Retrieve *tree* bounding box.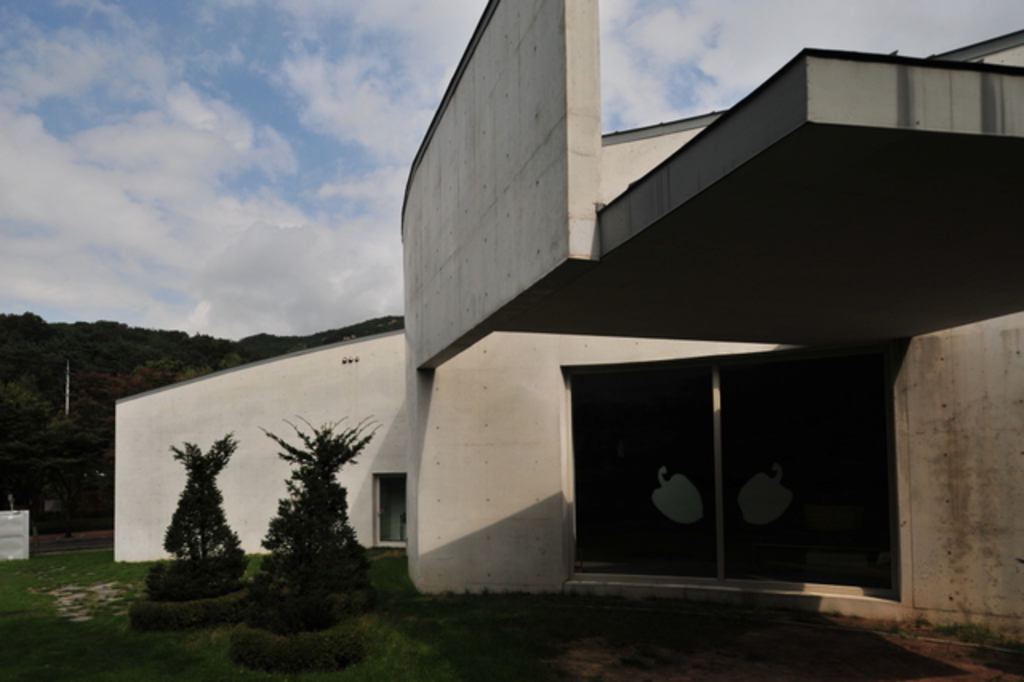
Bounding box: select_region(154, 427, 237, 599).
